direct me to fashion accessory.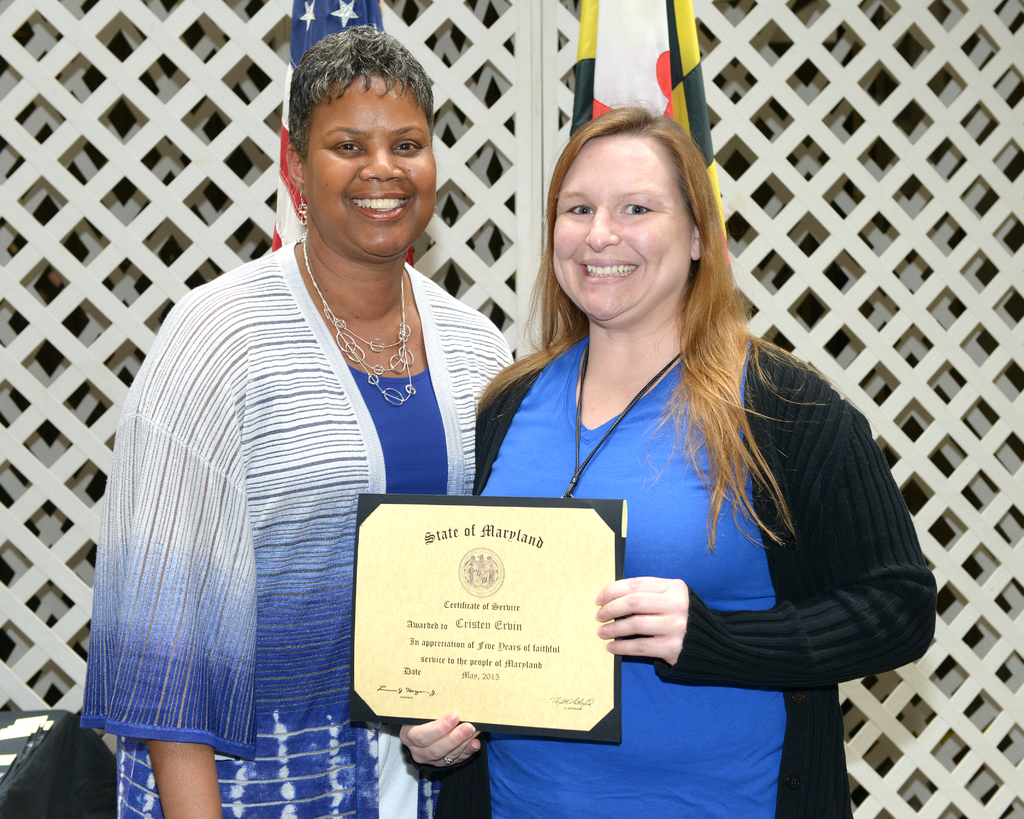
Direction: 441/755/456/768.
